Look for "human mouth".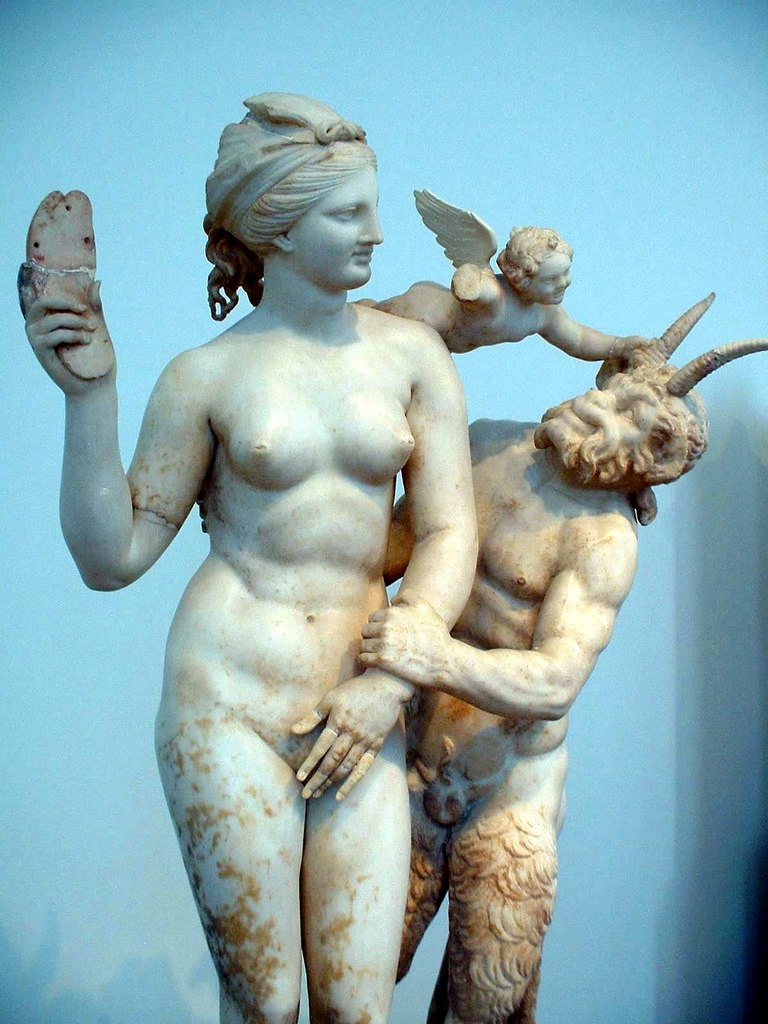
Found: locate(345, 244, 378, 275).
